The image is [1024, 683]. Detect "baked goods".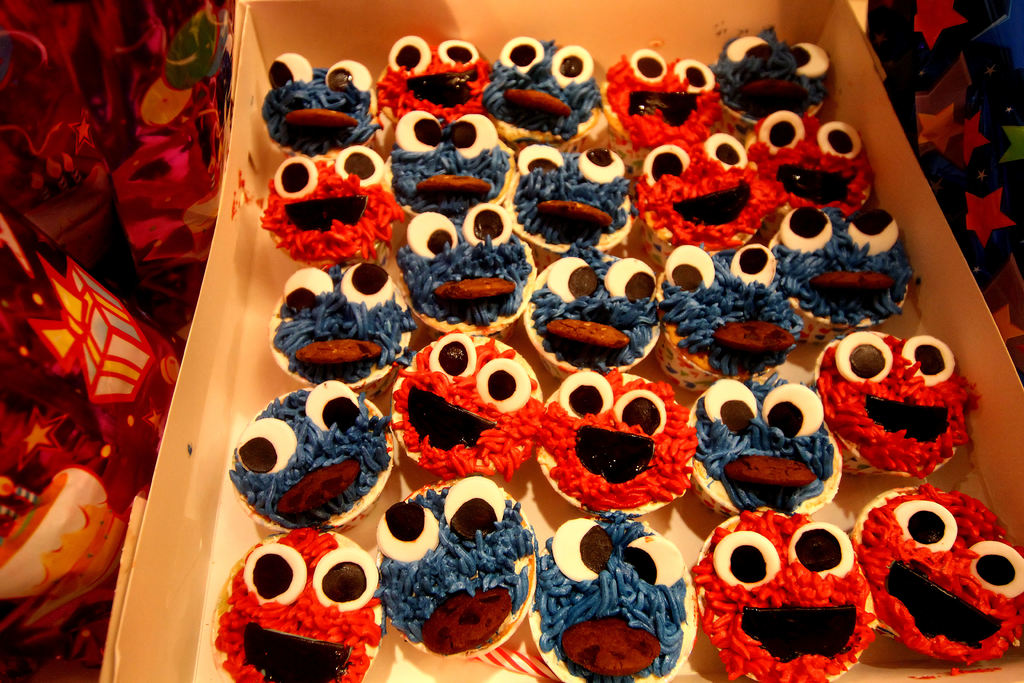
Detection: 654,247,800,400.
